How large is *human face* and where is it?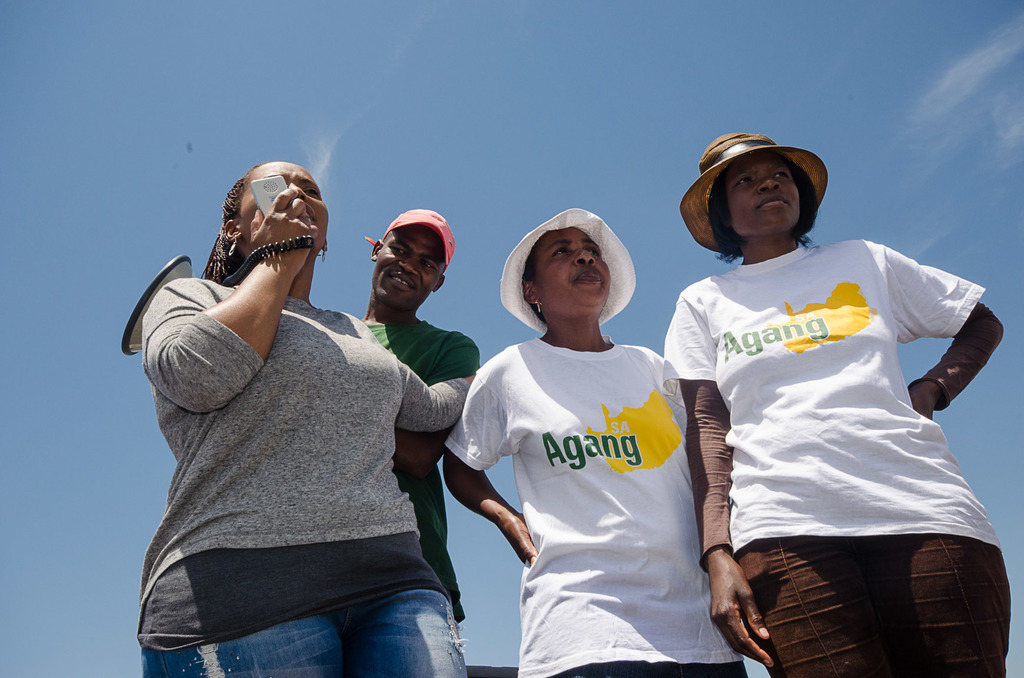
Bounding box: <box>721,149,804,246</box>.
